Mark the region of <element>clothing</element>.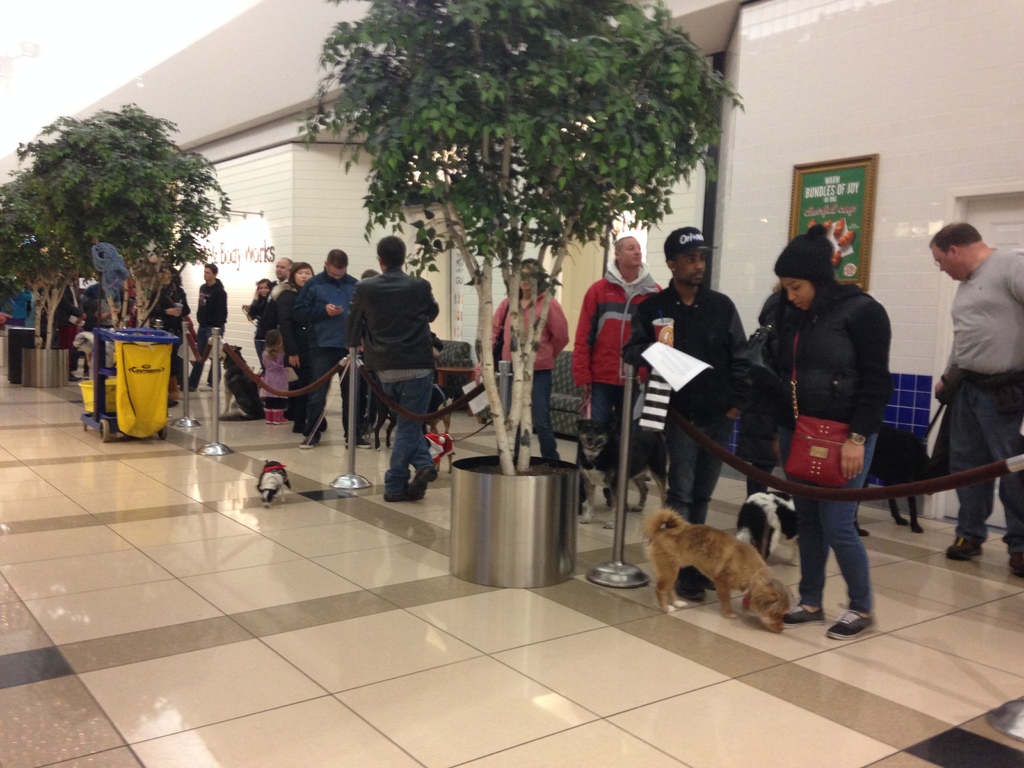
Region: bbox(774, 281, 894, 611).
